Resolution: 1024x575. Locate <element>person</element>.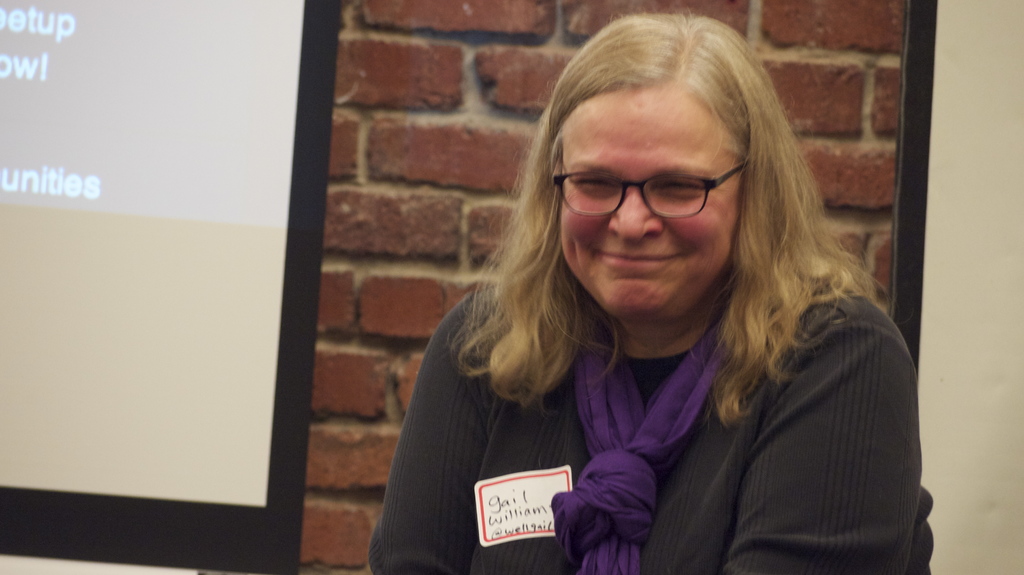
rect(364, 6, 934, 574).
